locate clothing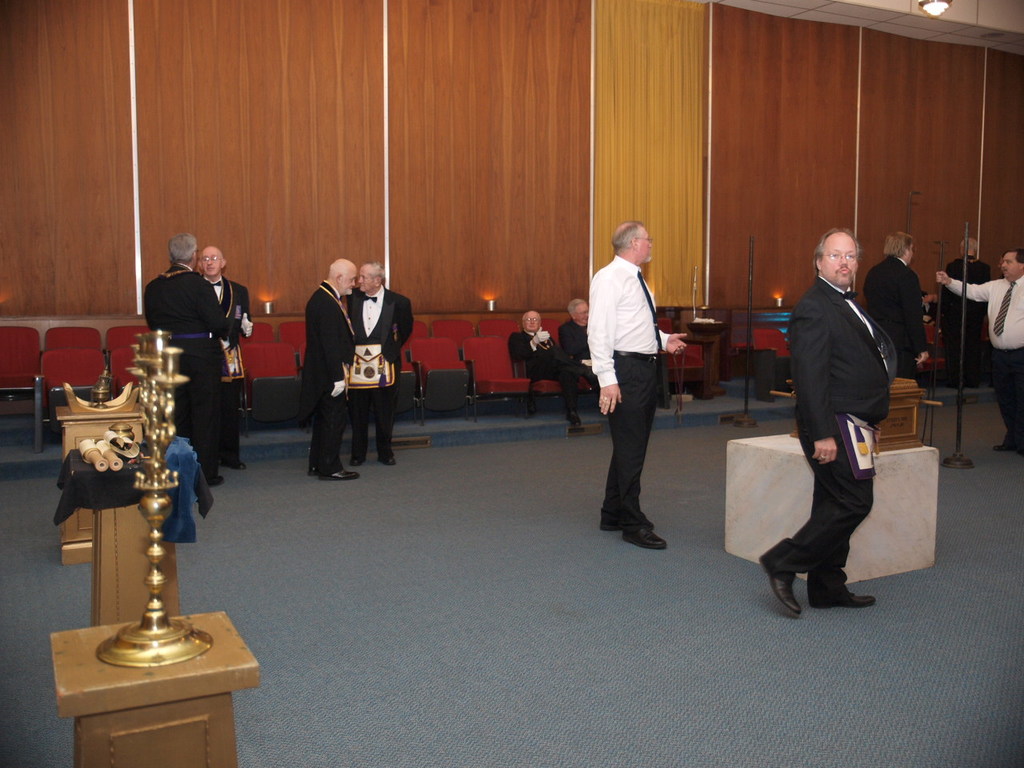
bbox=(294, 278, 348, 468)
